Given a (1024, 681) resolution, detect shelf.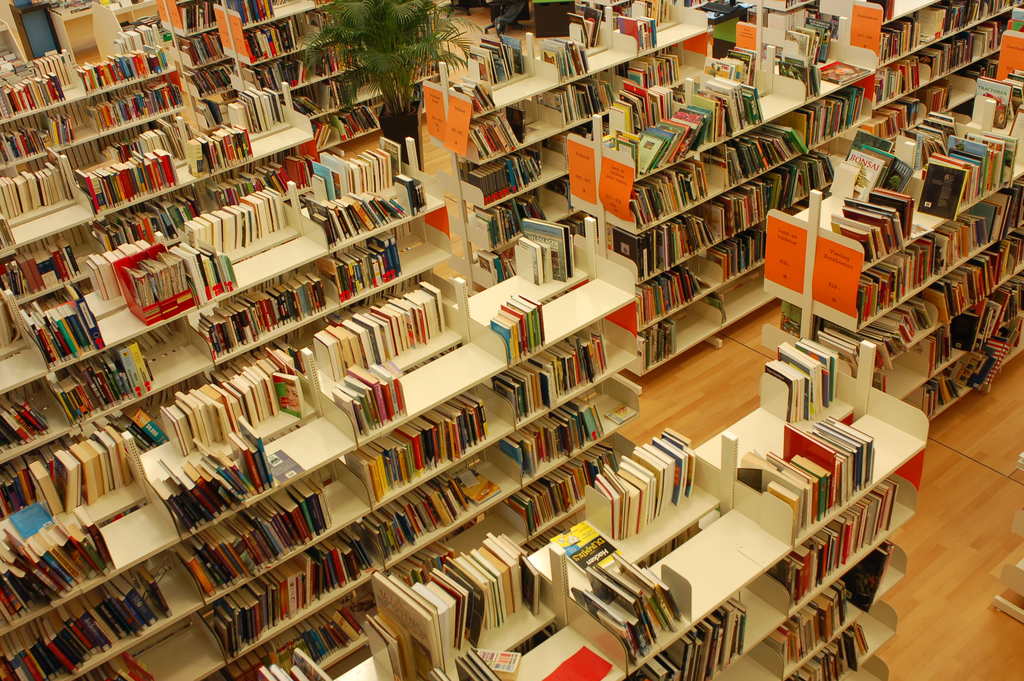
locate(0, 8, 186, 222).
